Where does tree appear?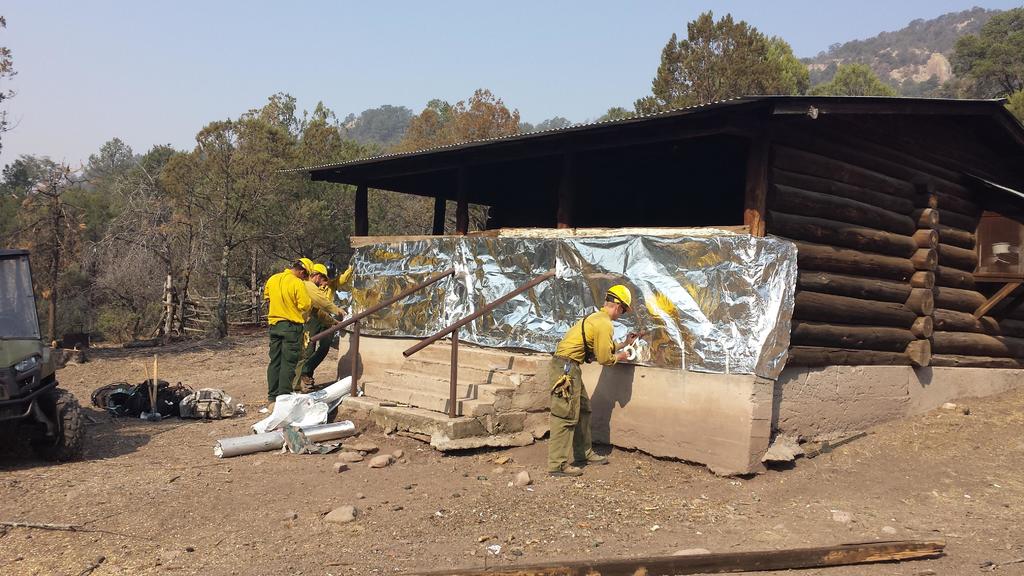
Appears at {"x1": 417, "y1": 96, "x2": 455, "y2": 127}.
